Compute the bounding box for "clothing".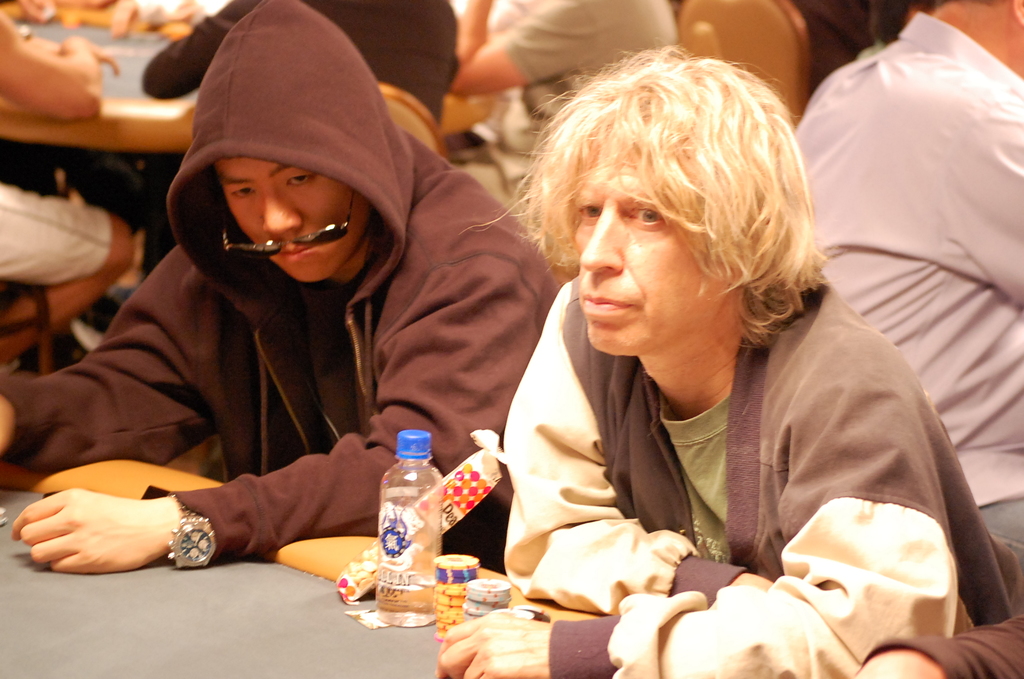
pyautogui.locateOnScreen(3, 0, 570, 566).
